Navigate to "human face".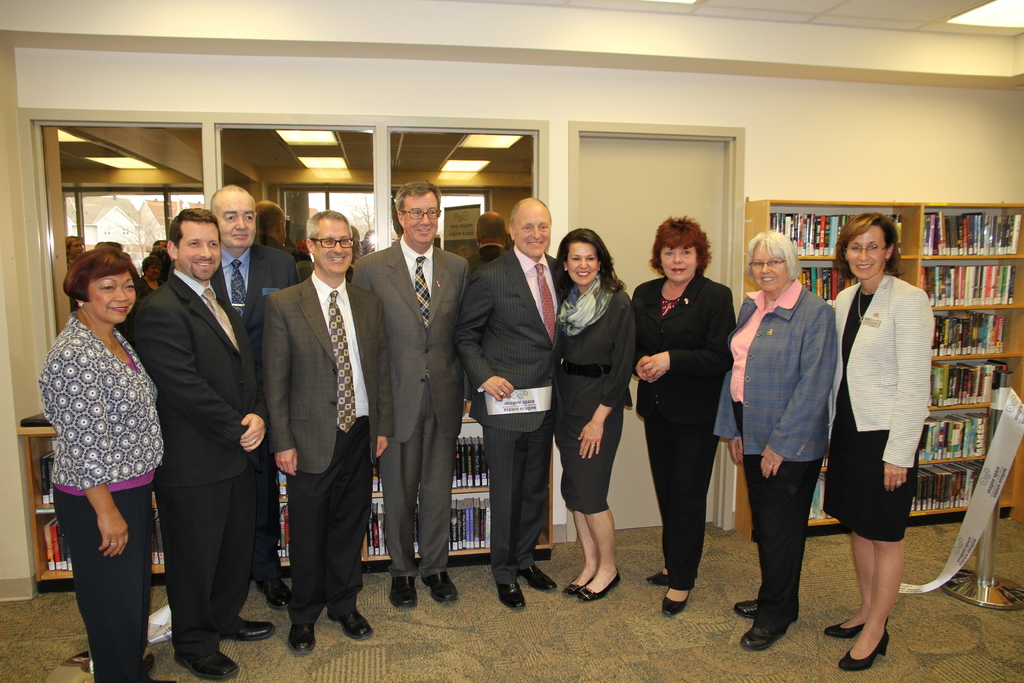
Navigation target: left=148, top=265, right=159, bottom=279.
